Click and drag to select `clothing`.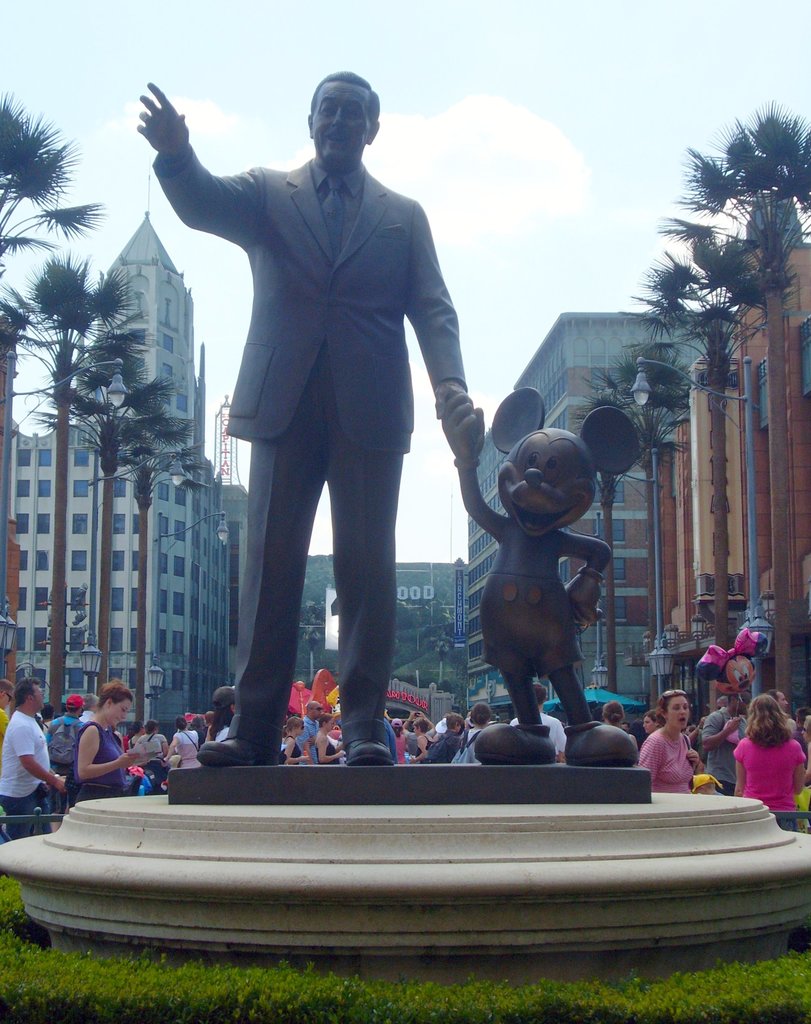
Selection: box(636, 731, 694, 796).
